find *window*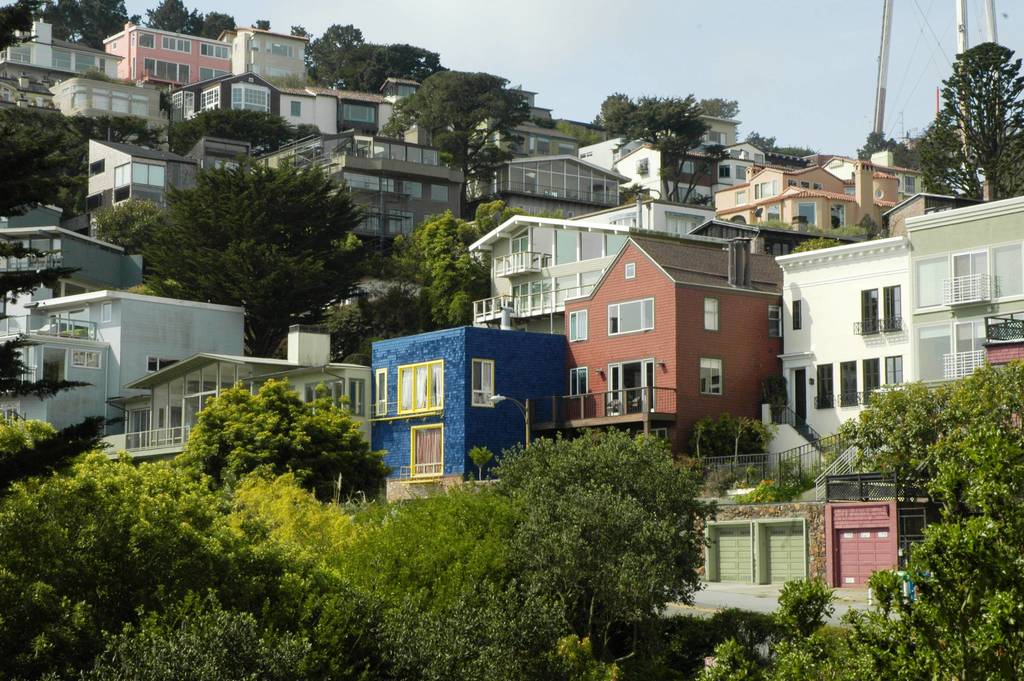
region(171, 162, 180, 187)
